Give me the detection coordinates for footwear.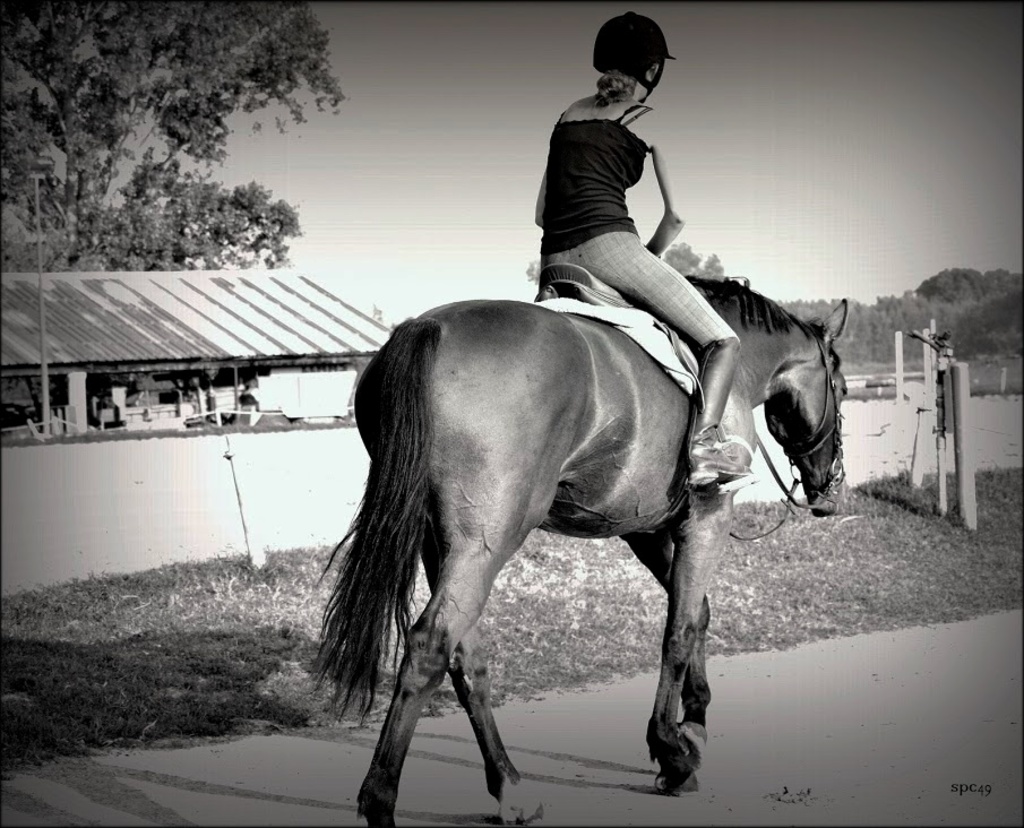
(692,437,751,482).
